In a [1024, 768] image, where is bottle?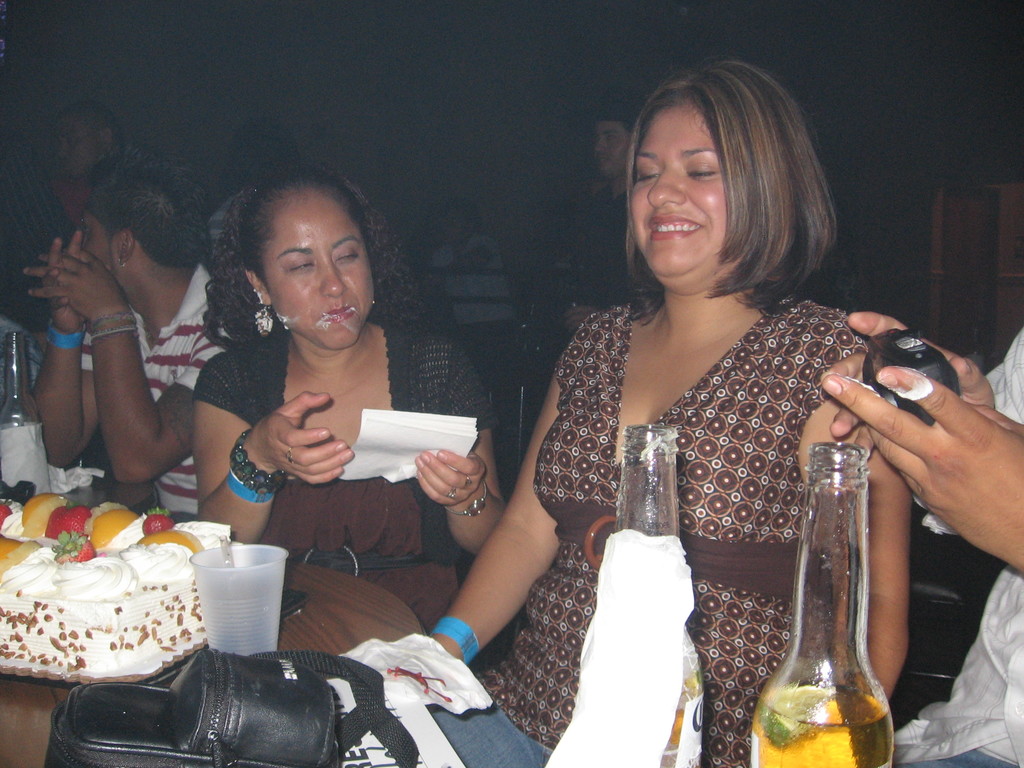
region(615, 421, 707, 767).
